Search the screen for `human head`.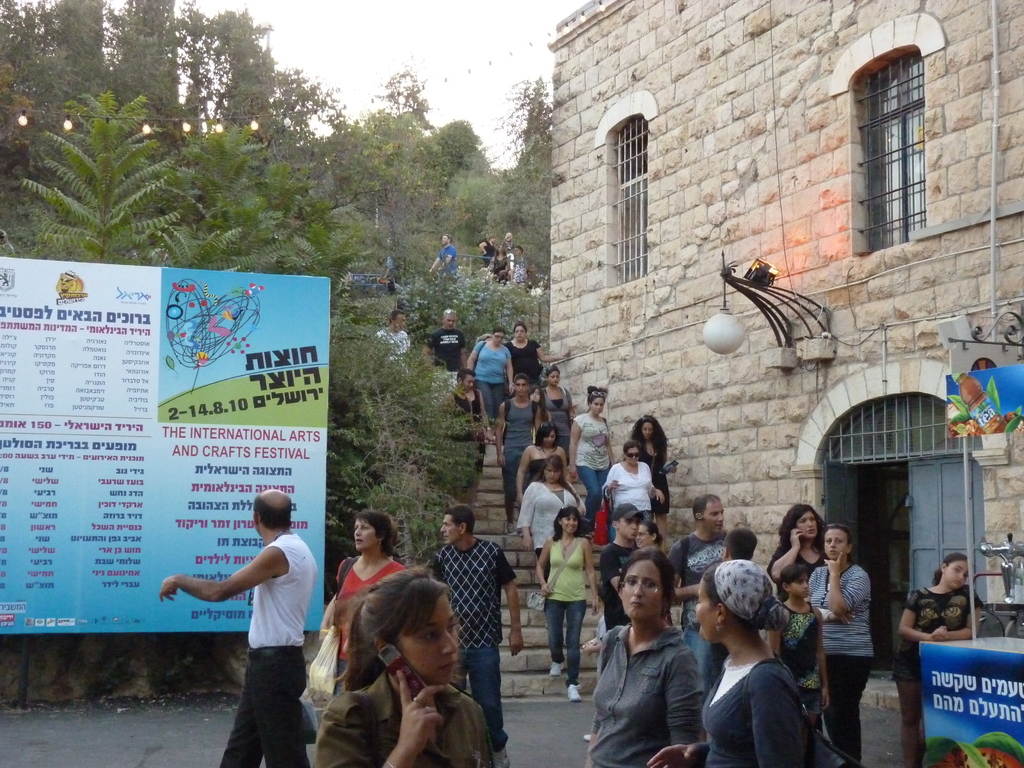
Found at left=516, top=246, right=523, bottom=253.
